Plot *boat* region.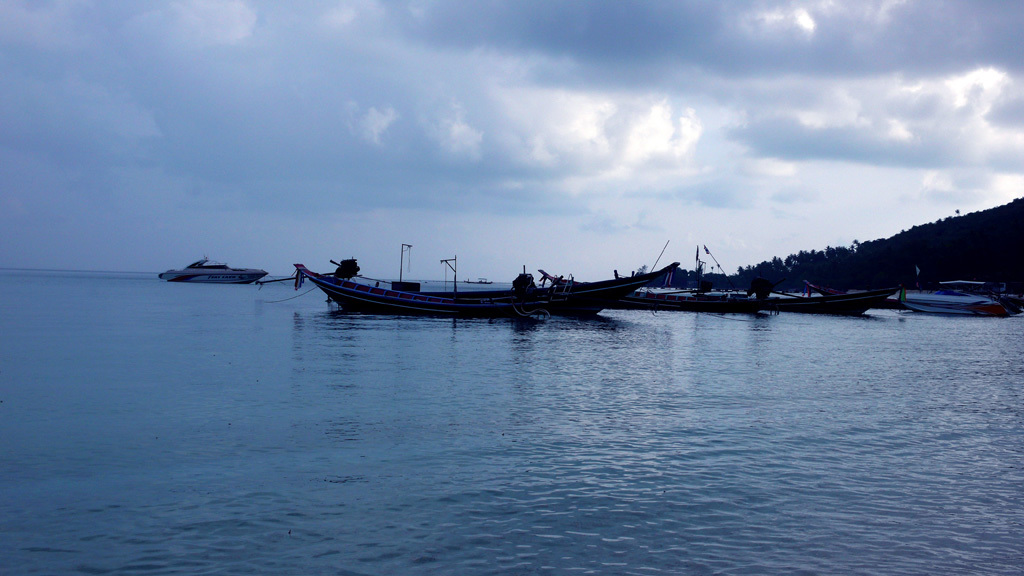
Plotted at bbox(160, 255, 267, 281).
